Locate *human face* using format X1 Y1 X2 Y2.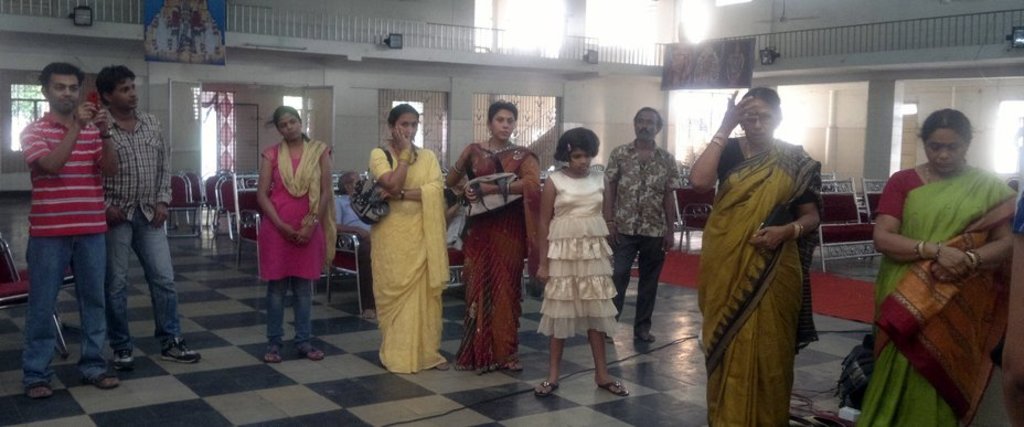
351 174 359 185.
